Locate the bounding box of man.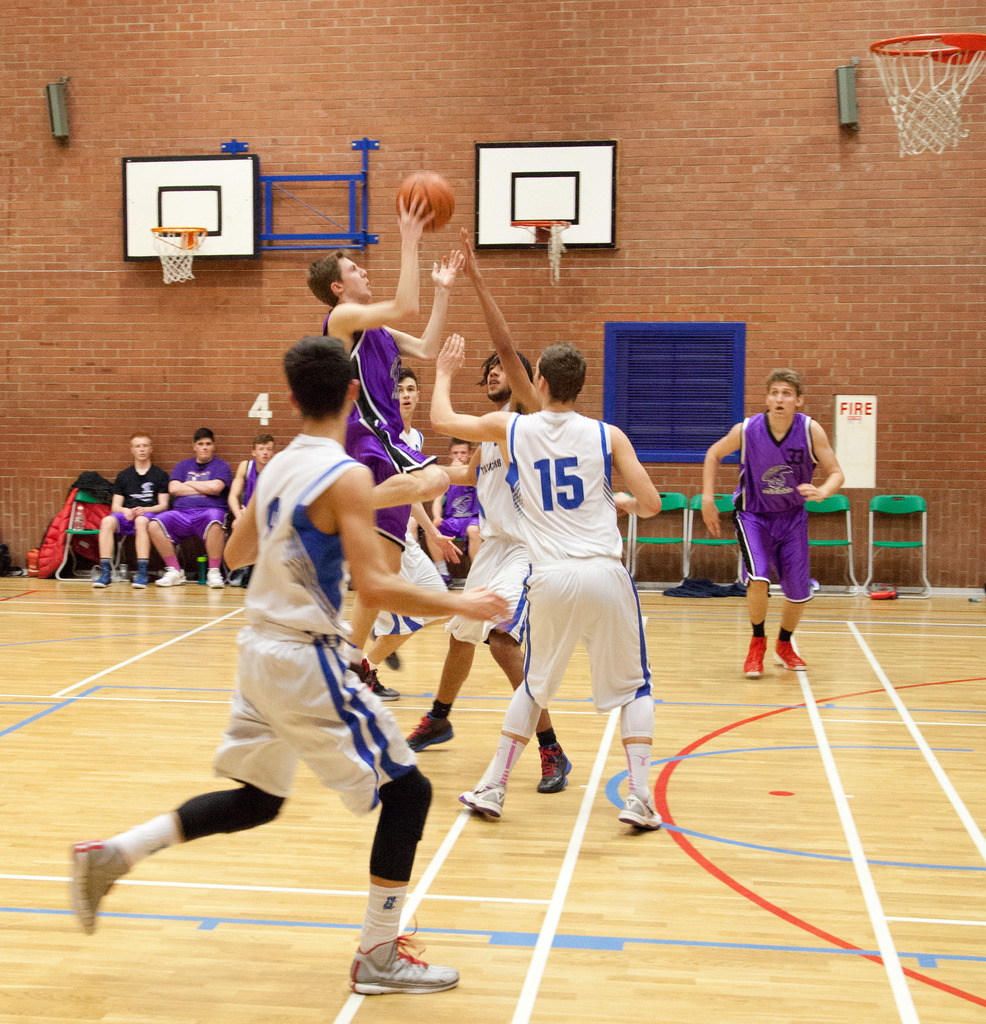
Bounding box: bbox(701, 366, 847, 674).
